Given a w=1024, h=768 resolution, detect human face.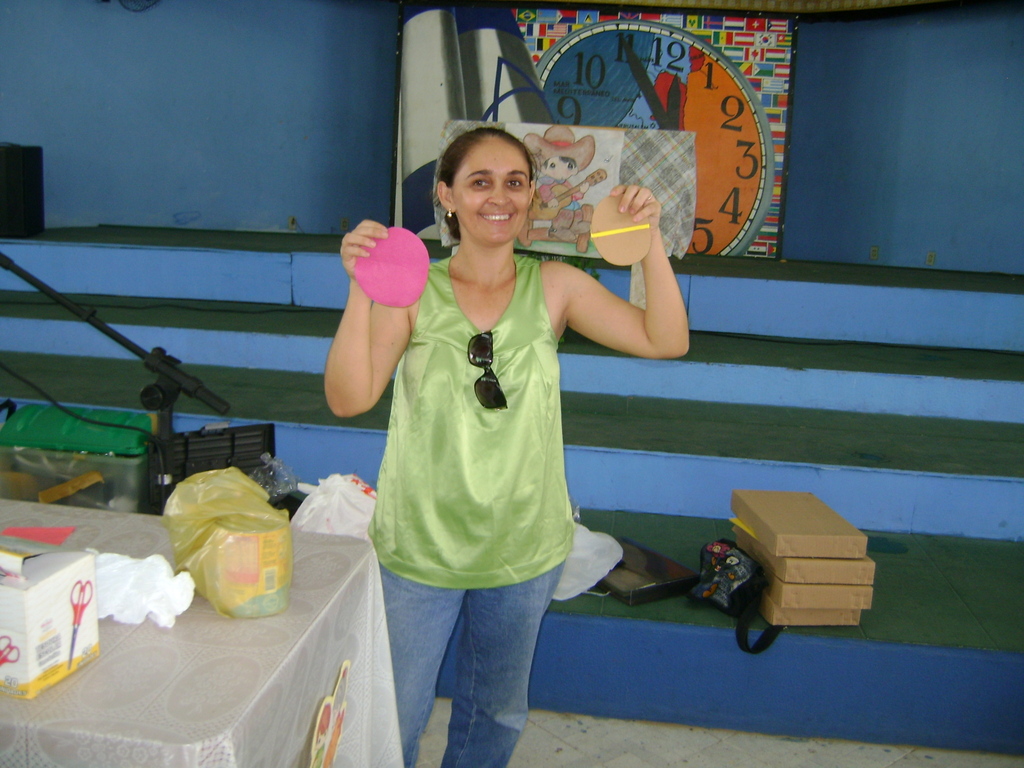
<bbox>456, 137, 534, 237</bbox>.
